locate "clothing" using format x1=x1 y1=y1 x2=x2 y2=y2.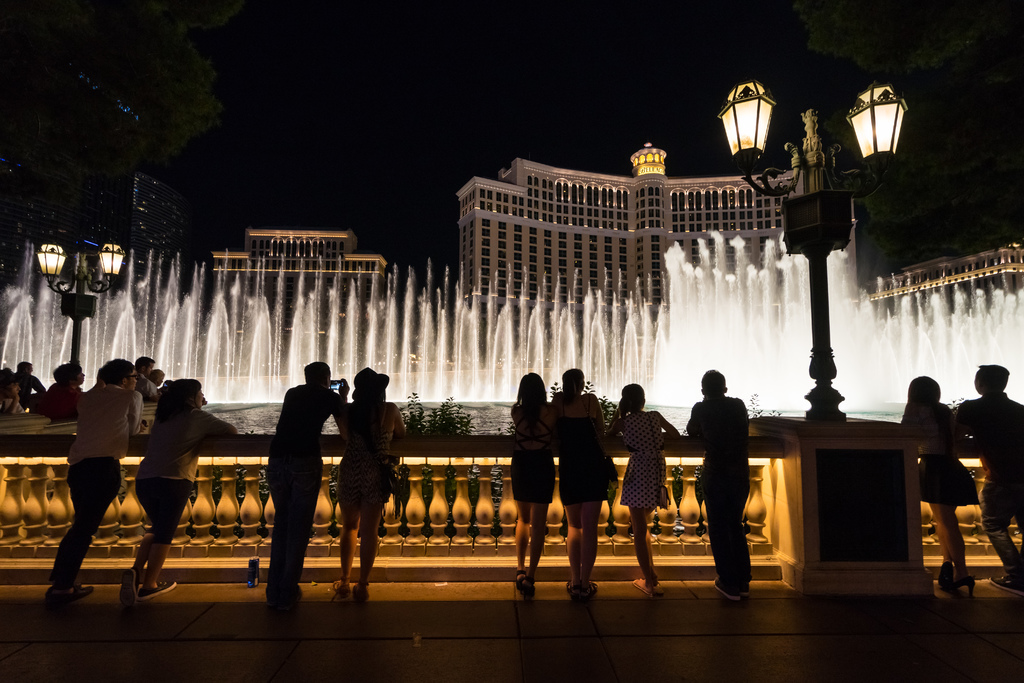
x1=956 y1=393 x2=1023 y2=580.
